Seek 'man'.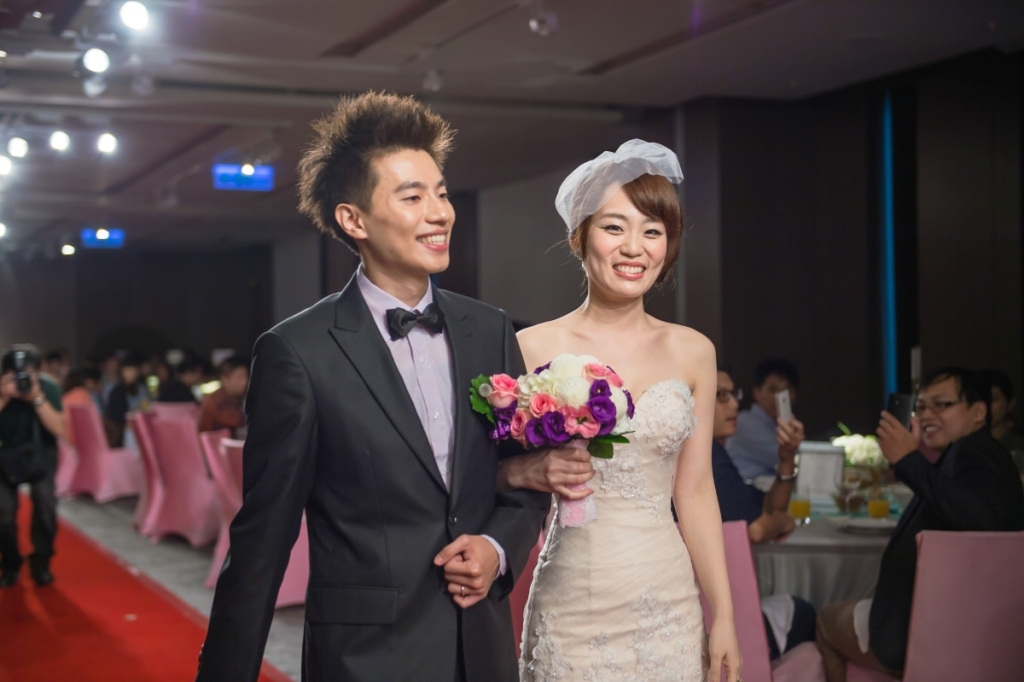
locate(714, 361, 827, 653).
